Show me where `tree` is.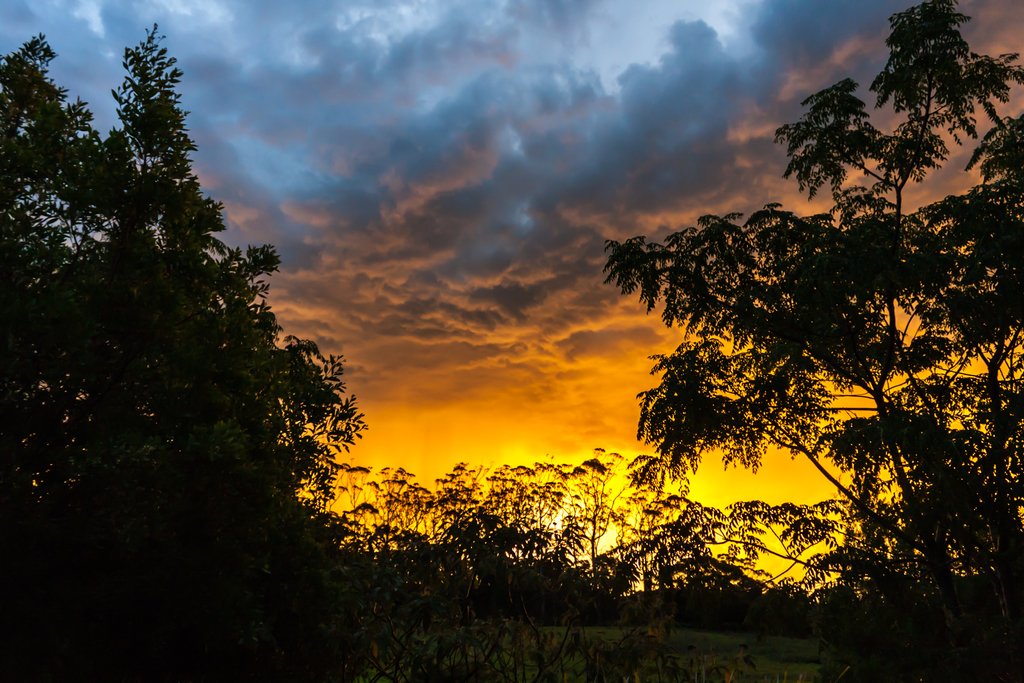
`tree` is at <bbox>595, 0, 1023, 682</bbox>.
